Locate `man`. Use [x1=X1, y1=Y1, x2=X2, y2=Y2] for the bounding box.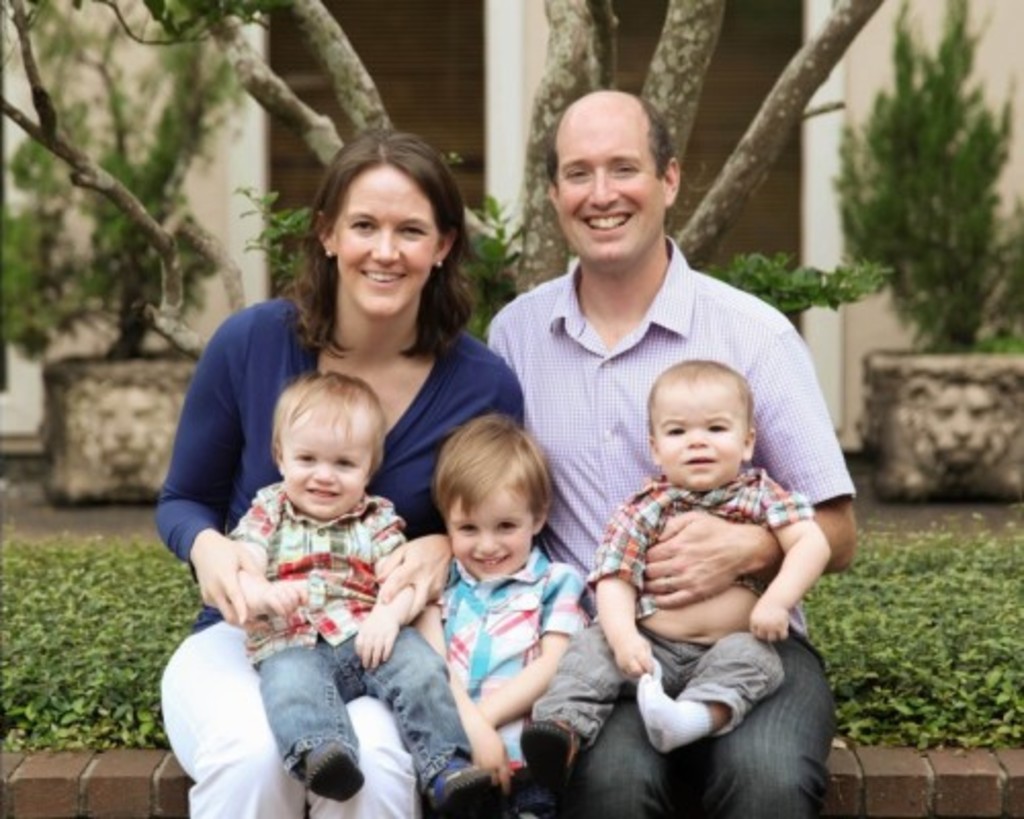
[x1=479, y1=145, x2=827, y2=743].
